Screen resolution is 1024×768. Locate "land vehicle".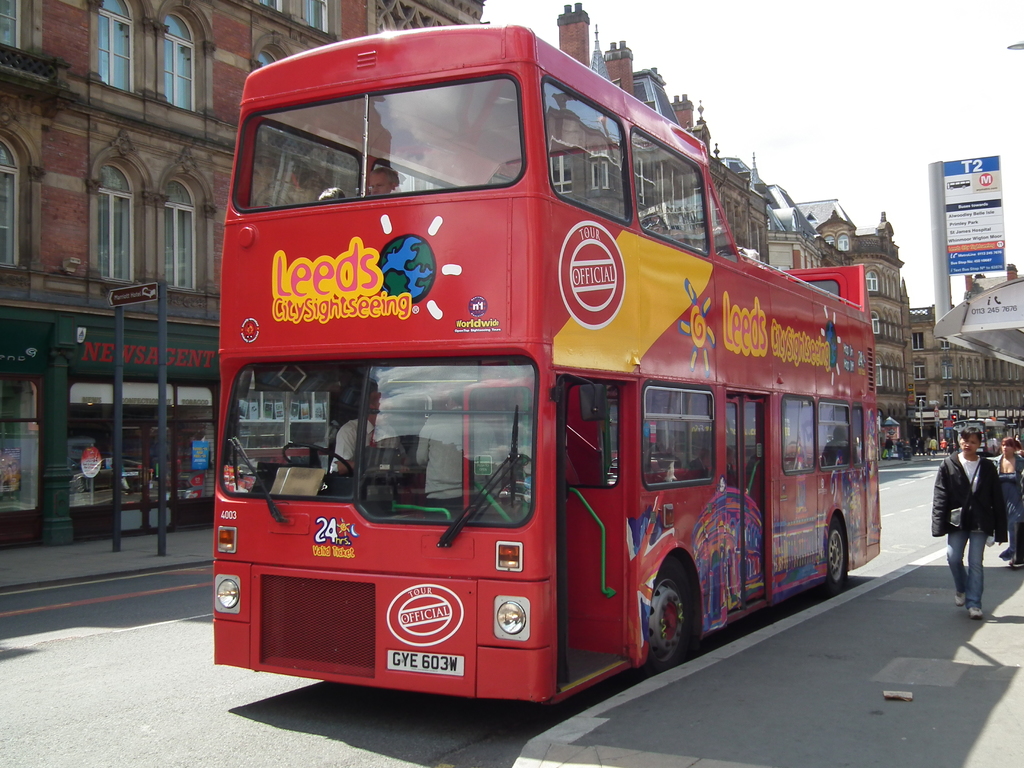
left=956, top=415, right=1007, bottom=456.
